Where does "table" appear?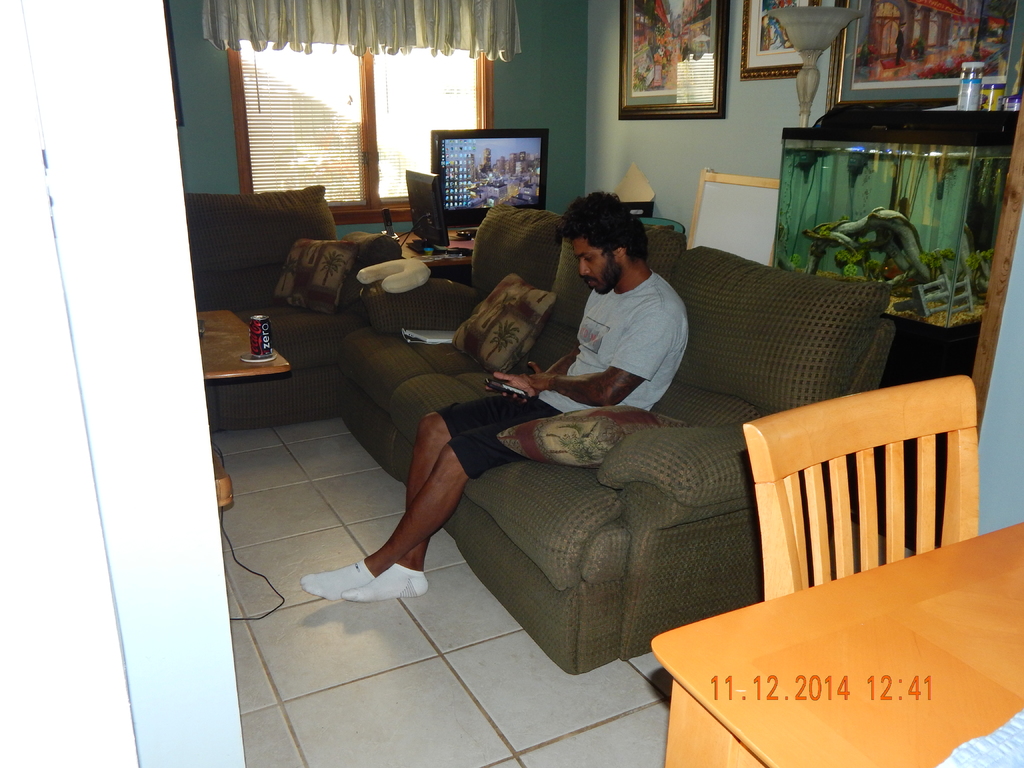
Appears at <box>627,510,1023,767</box>.
